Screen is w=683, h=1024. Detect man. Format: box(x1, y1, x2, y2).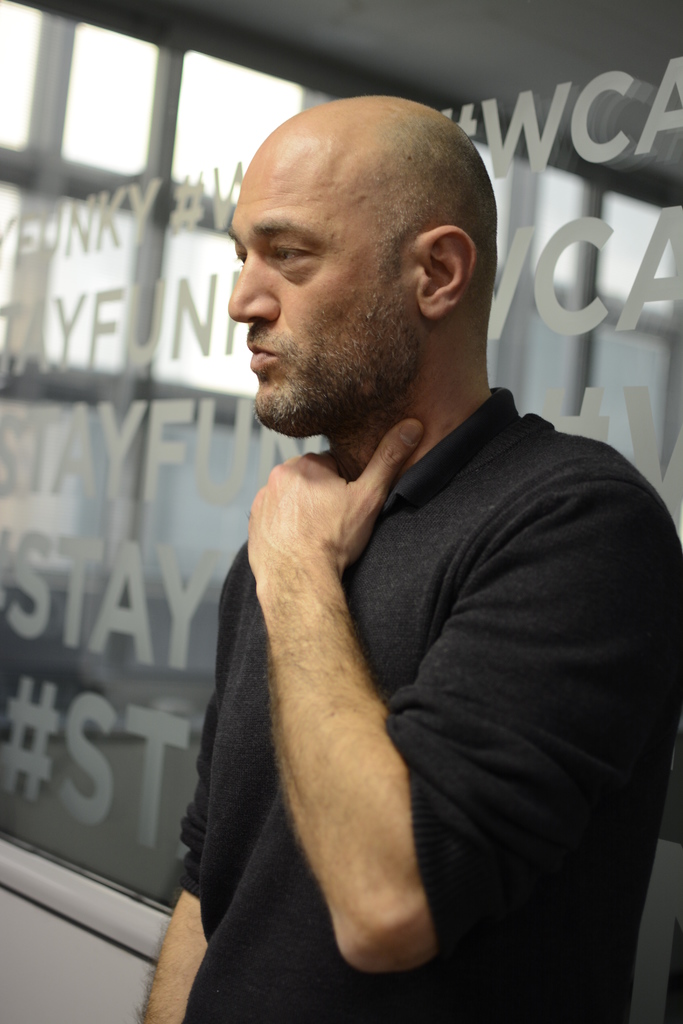
box(131, 86, 682, 1023).
